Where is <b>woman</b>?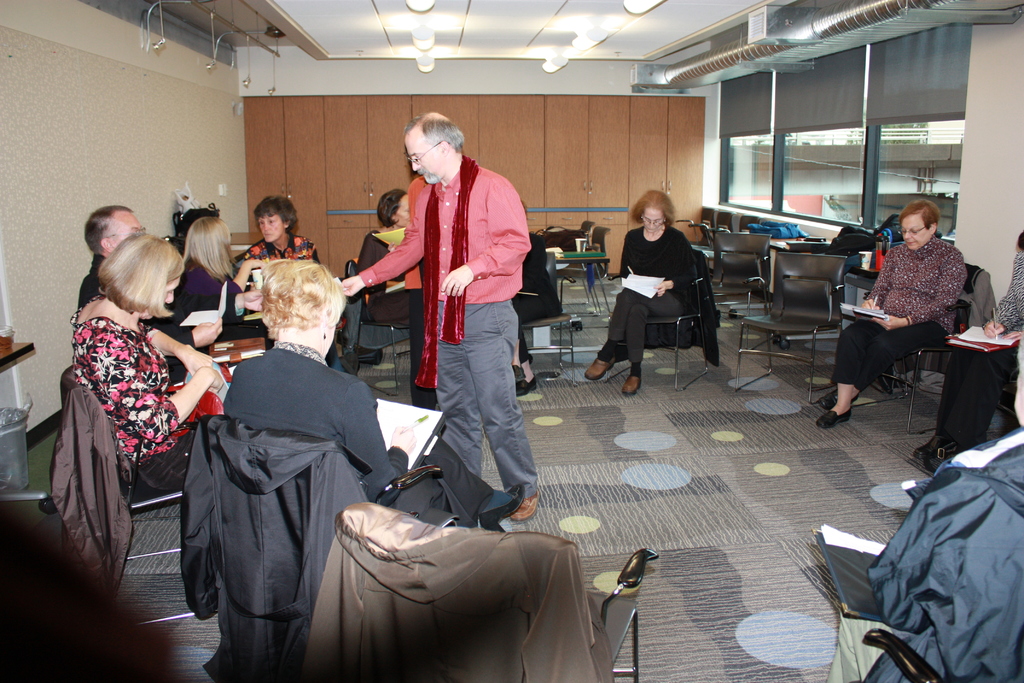
<box>351,186,440,407</box>.
